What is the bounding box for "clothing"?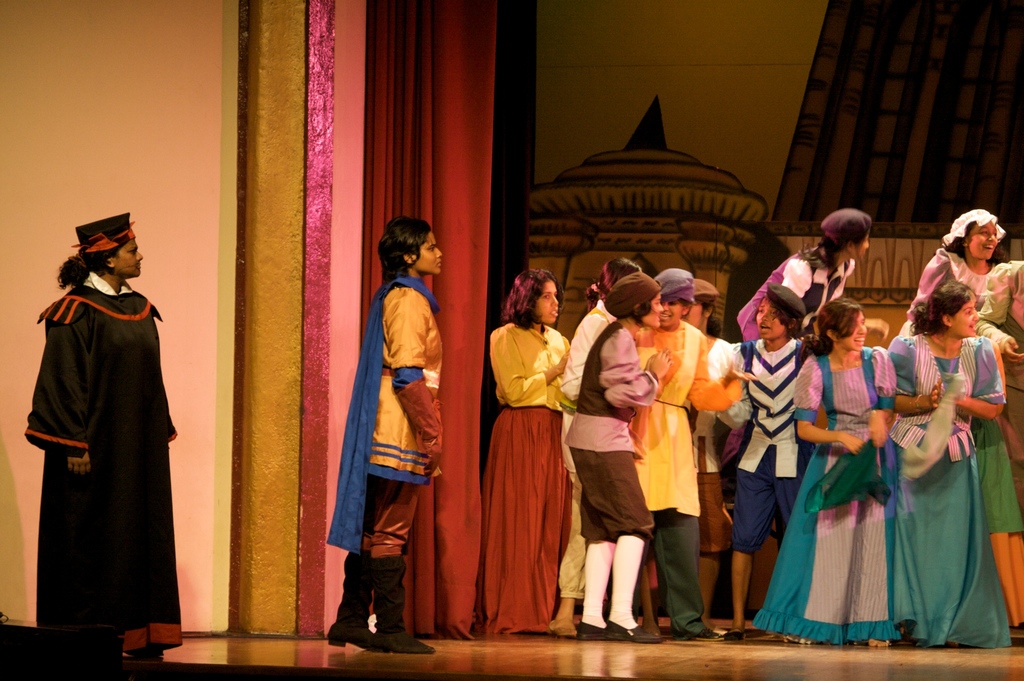
(x1=560, y1=298, x2=611, y2=600).
